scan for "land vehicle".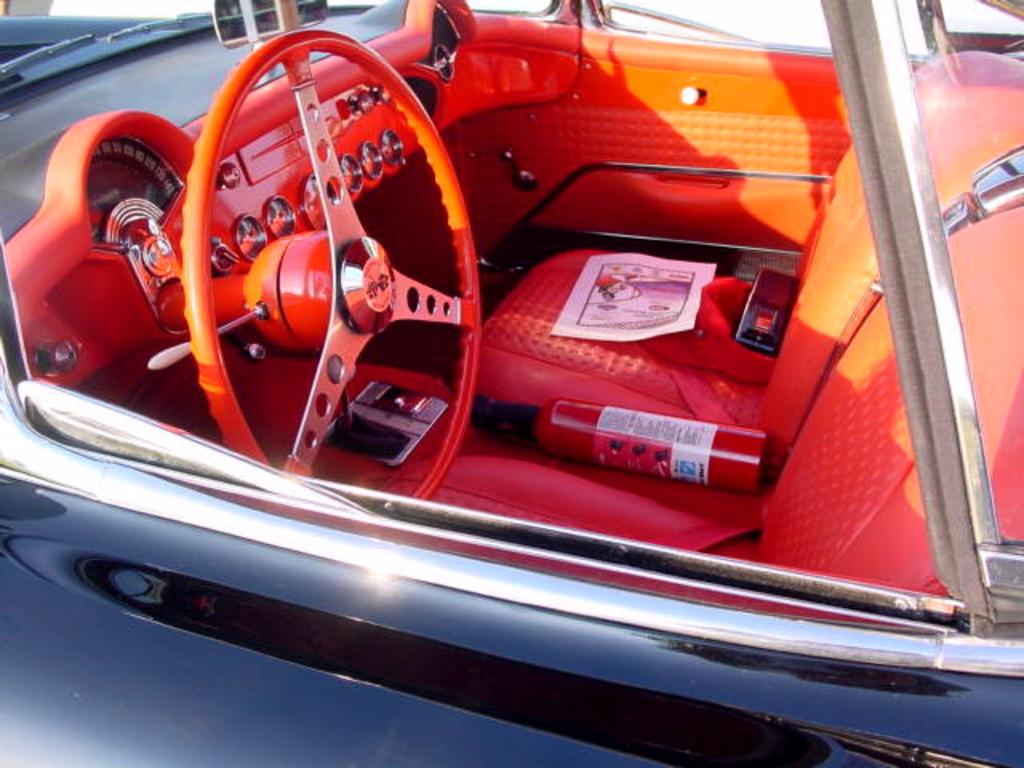
Scan result: bbox=[0, 0, 1022, 766].
